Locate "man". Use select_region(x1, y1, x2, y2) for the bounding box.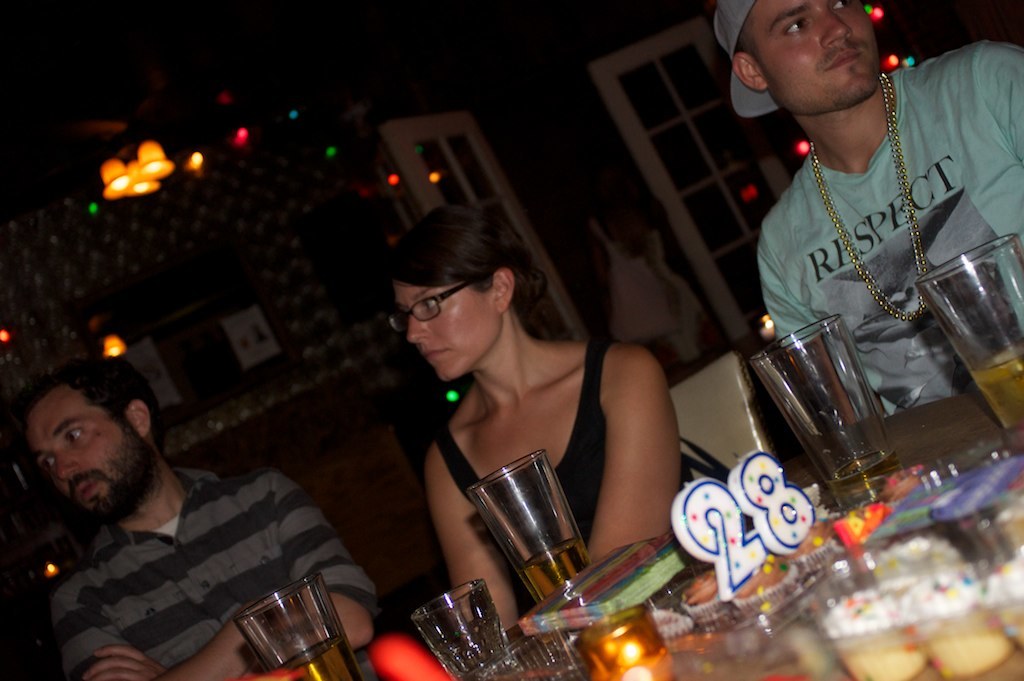
select_region(707, 0, 1023, 415).
